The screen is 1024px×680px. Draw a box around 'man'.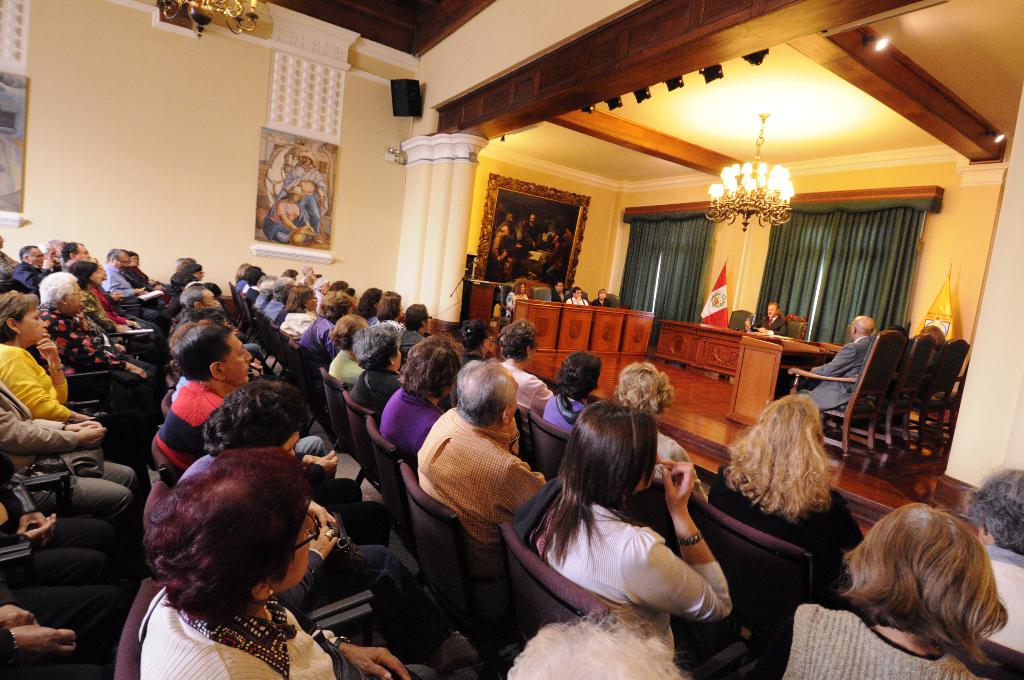
(552, 280, 566, 304).
